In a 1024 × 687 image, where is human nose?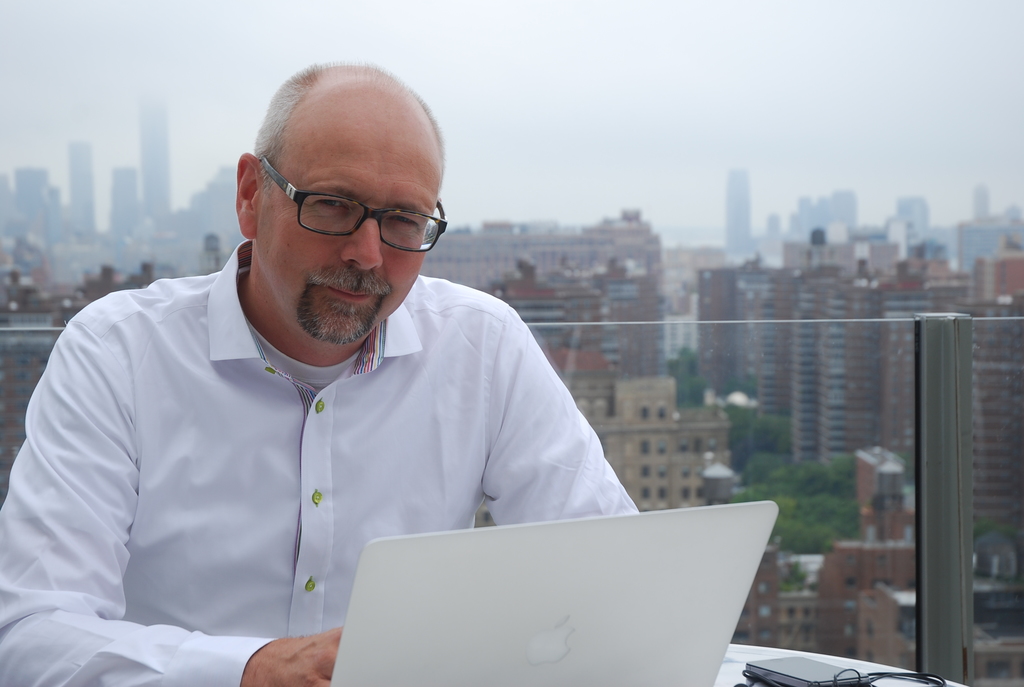
(340, 216, 381, 271).
